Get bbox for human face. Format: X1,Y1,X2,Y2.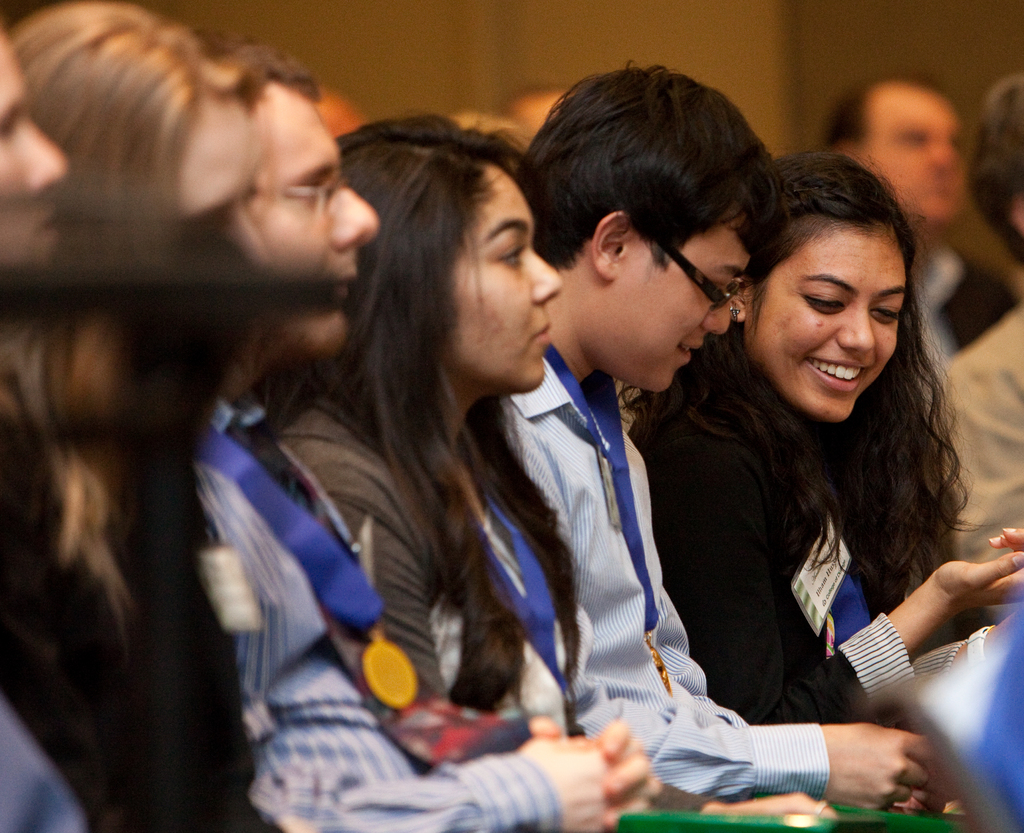
749,230,909,422.
